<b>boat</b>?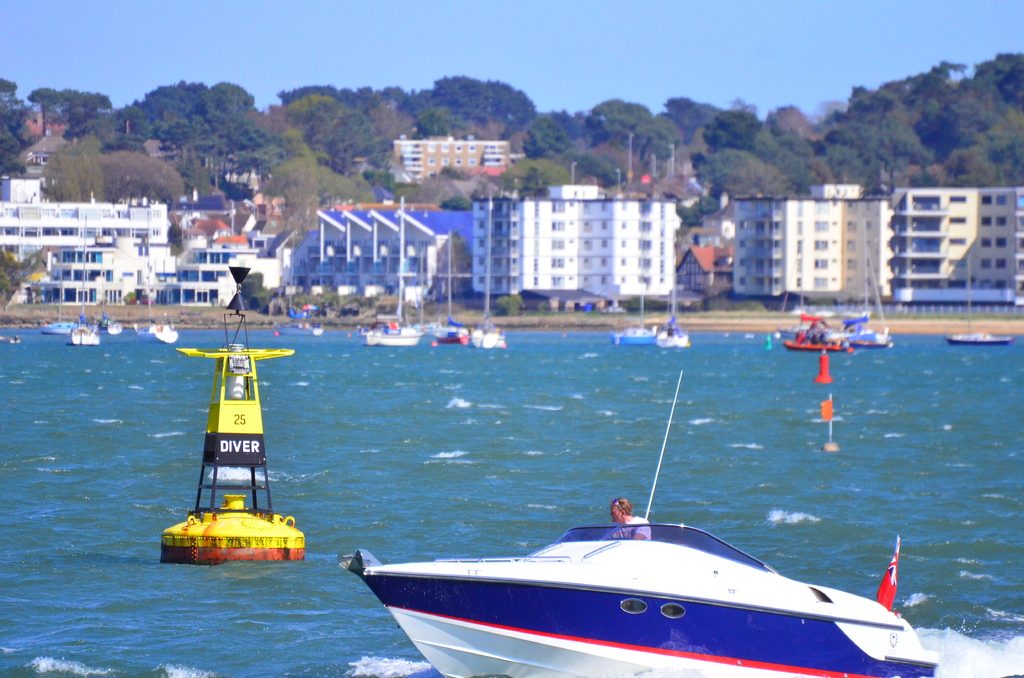
(left=655, top=286, right=691, bottom=349)
